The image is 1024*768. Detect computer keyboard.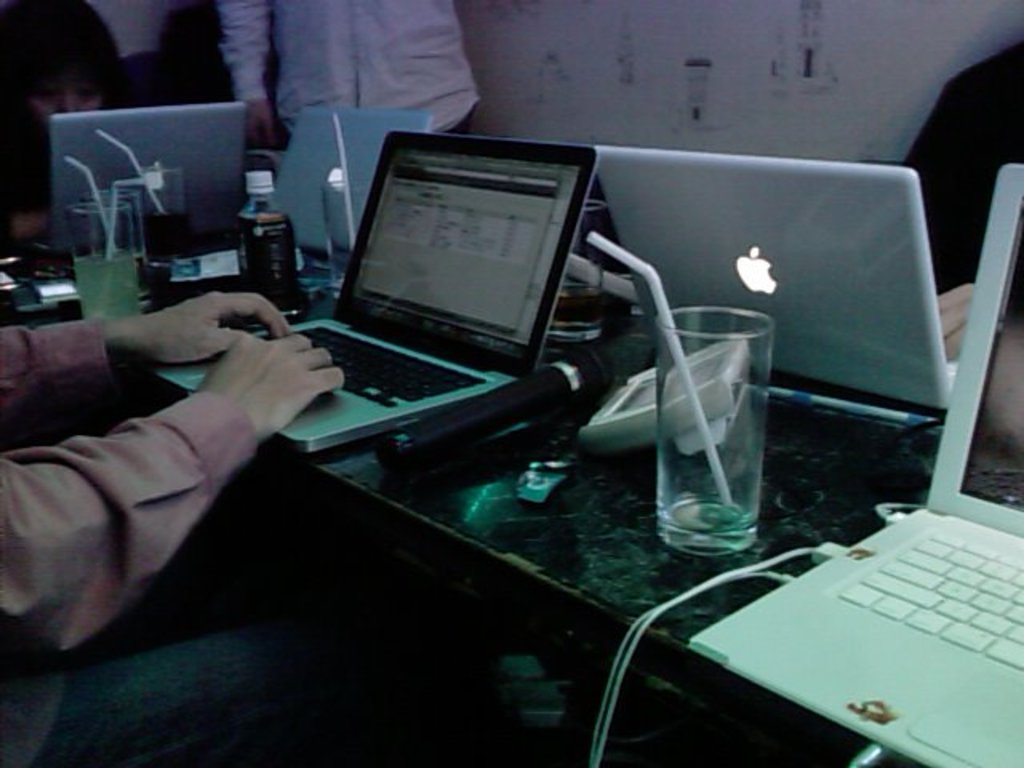
Detection: box=[256, 323, 490, 408].
